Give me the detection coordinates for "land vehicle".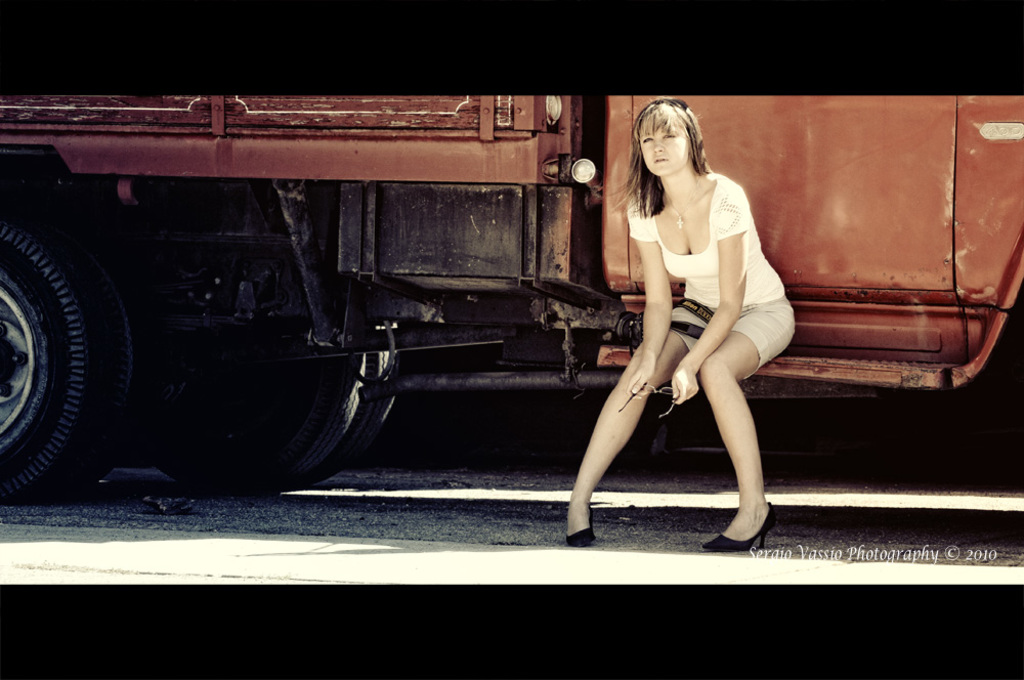
<box>0,38,966,552</box>.
